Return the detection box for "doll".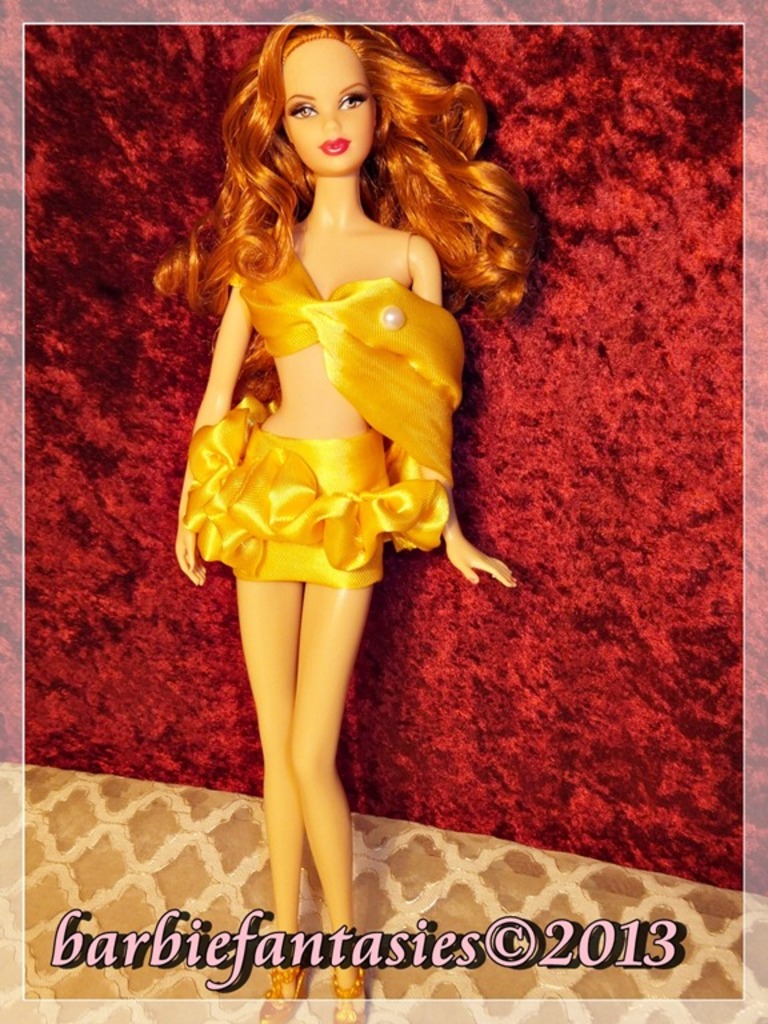
(left=151, top=0, right=499, bottom=943).
